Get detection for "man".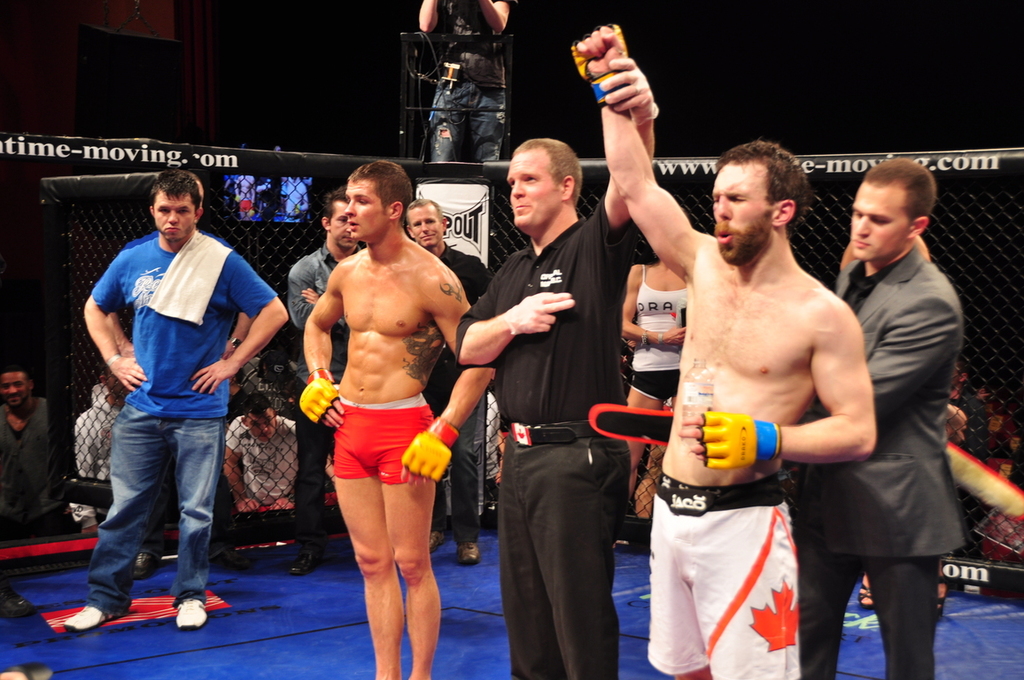
Detection: <region>74, 187, 258, 628</region>.
